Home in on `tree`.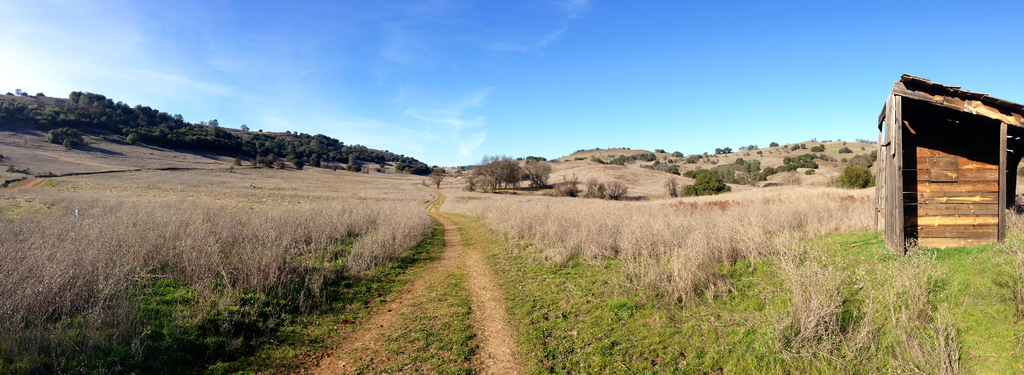
Homed in at left=521, top=151, right=551, bottom=183.
